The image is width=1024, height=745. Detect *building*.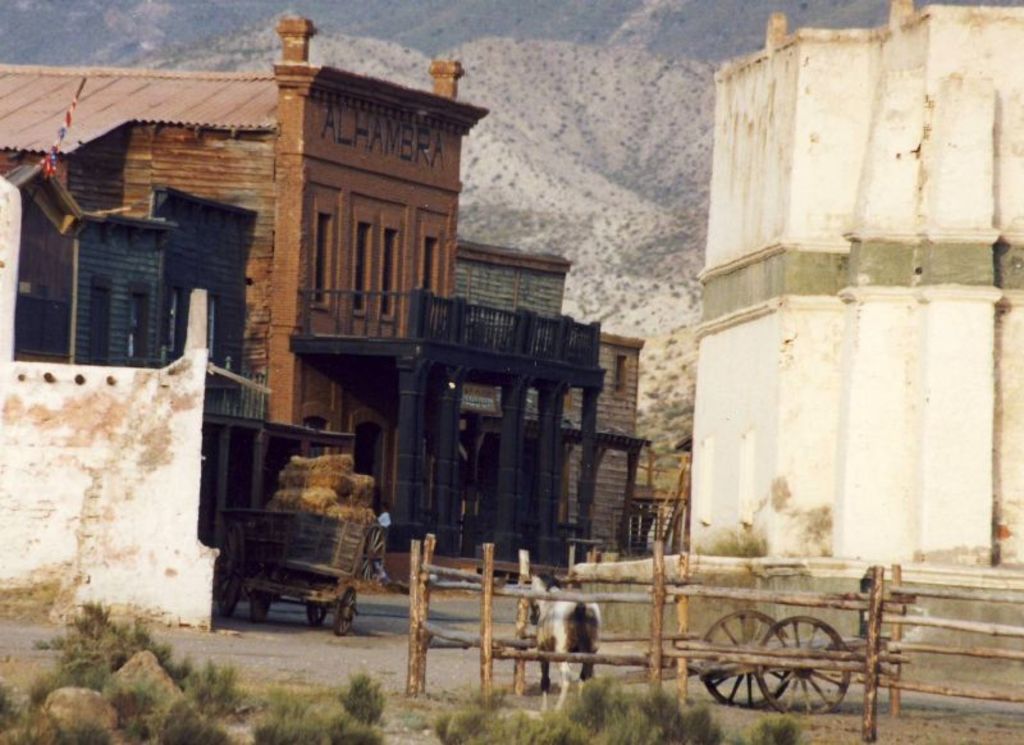
Detection: pyautogui.locateOnScreen(691, 0, 1023, 567).
